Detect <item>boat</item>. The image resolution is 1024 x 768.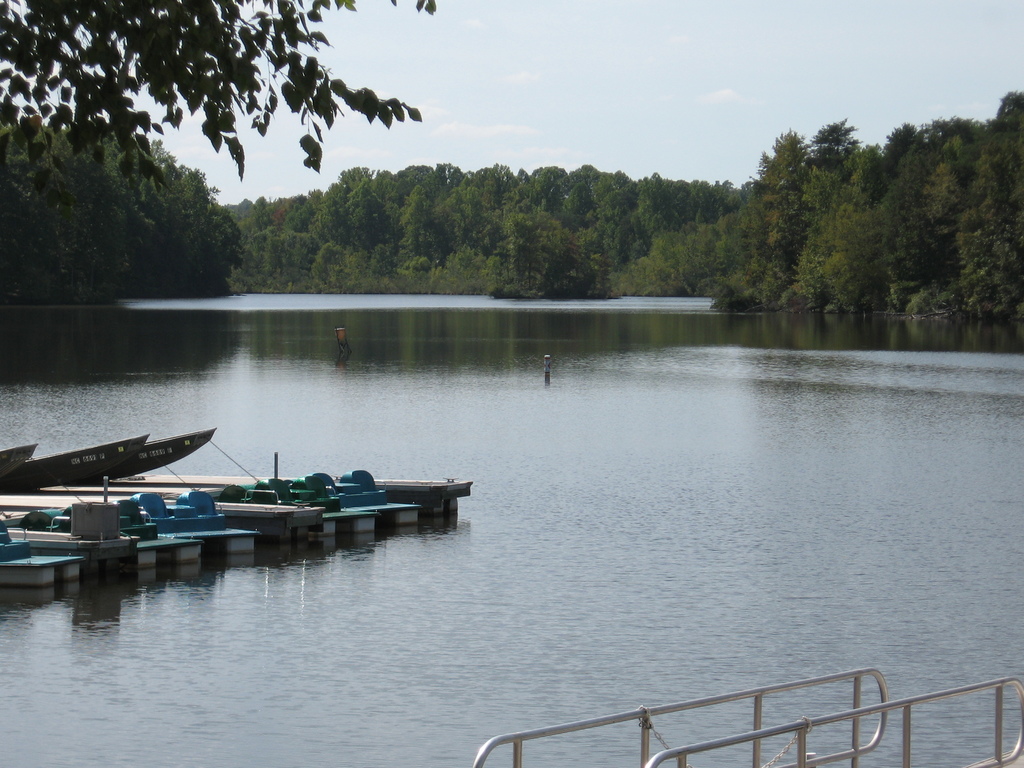
<box>0,445,38,484</box>.
